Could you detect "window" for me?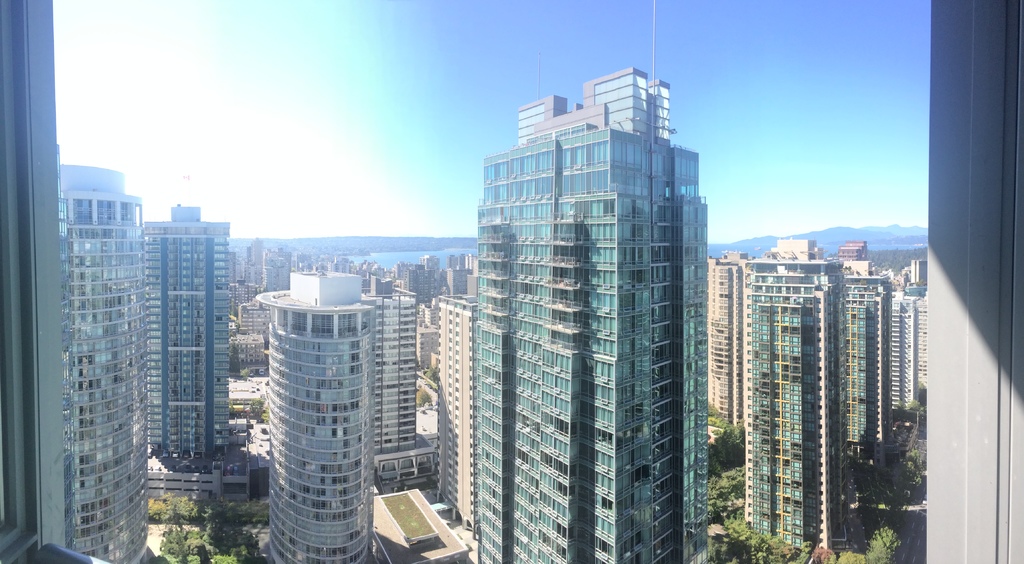
Detection result: (left=746, top=319, right=751, bottom=330).
